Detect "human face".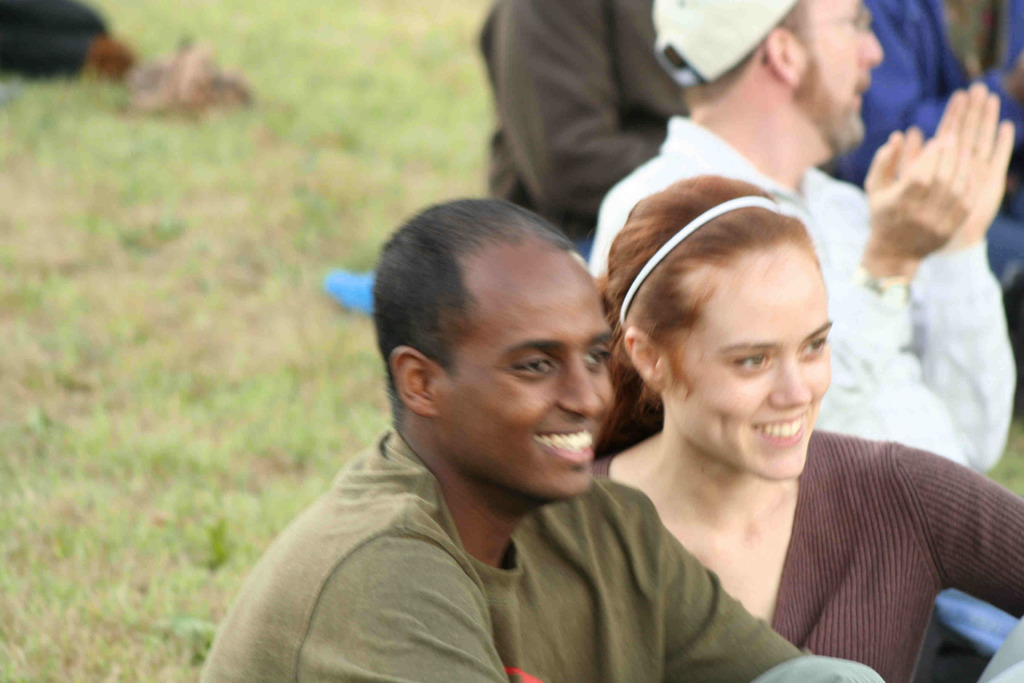
Detected at {"left": 791, "top": 0, "right": 881, "bottom": 154}.
